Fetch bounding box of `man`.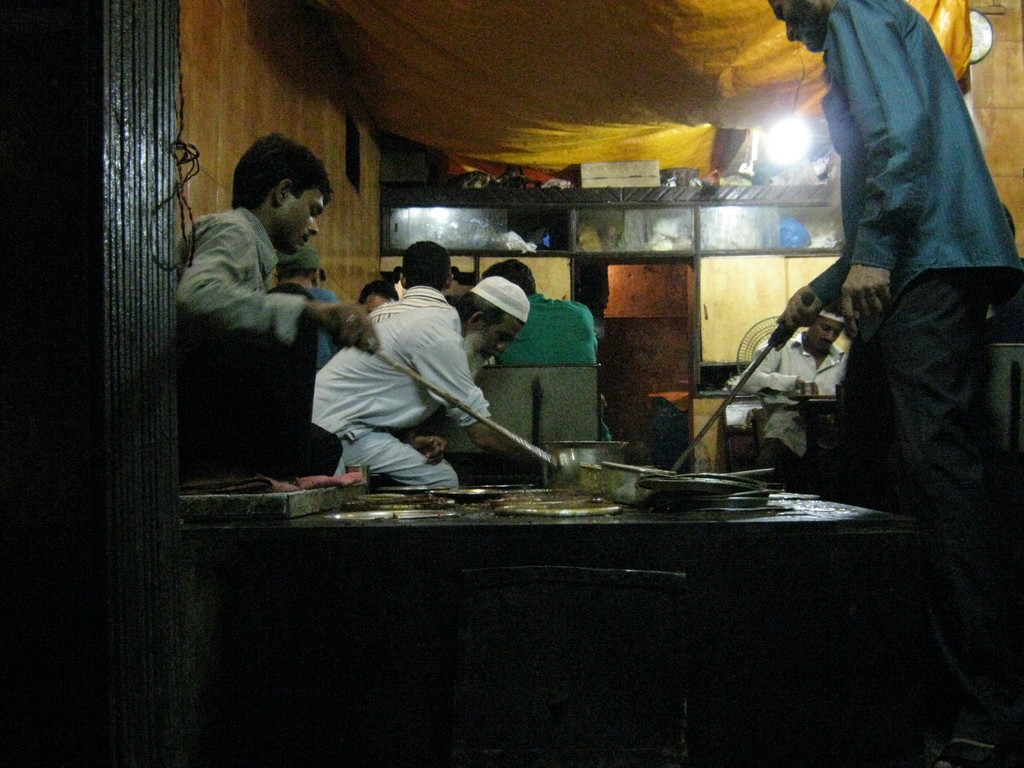
Bbox: (x1=171, y1=132, x2=379, y2=483).
